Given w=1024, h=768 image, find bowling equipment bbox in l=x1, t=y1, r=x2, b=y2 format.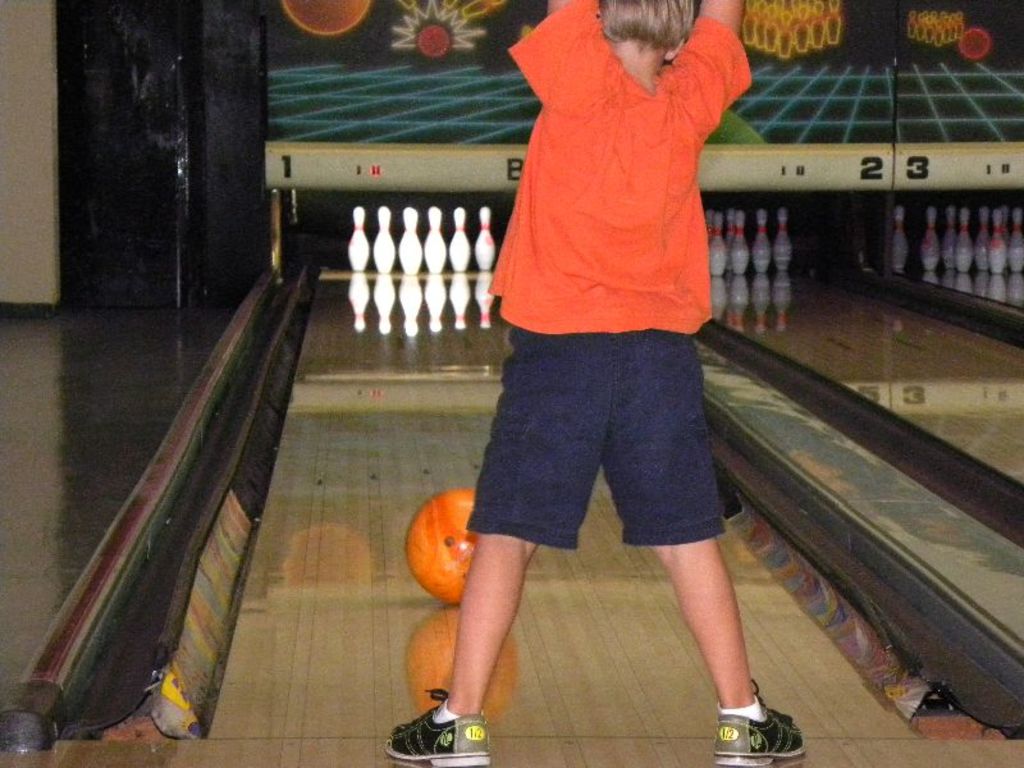
l=399, t=481, r=520, b=603.
